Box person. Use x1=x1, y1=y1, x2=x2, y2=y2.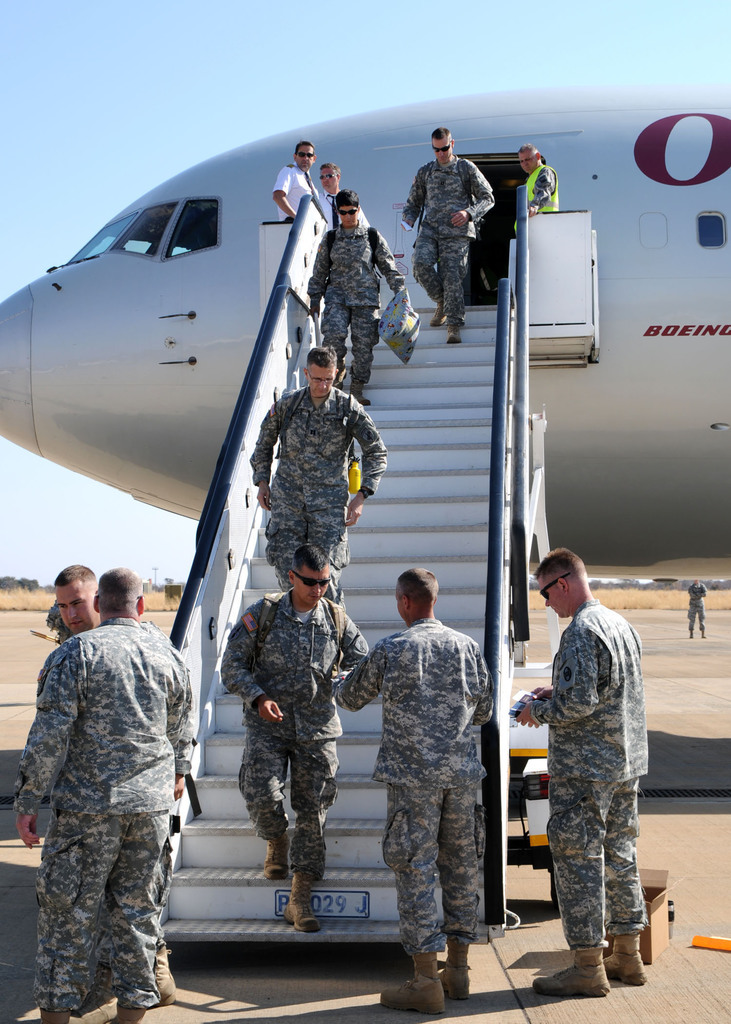
x1=332, y1=568, x2=495, y2=1014.
